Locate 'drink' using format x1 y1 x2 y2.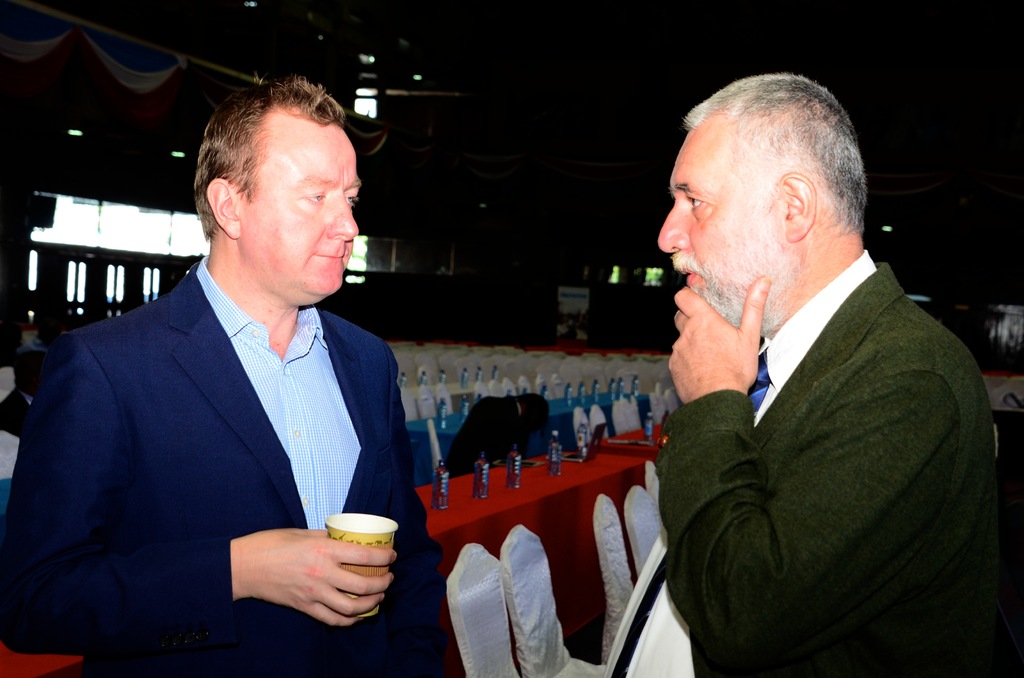
399 373 410 389.
